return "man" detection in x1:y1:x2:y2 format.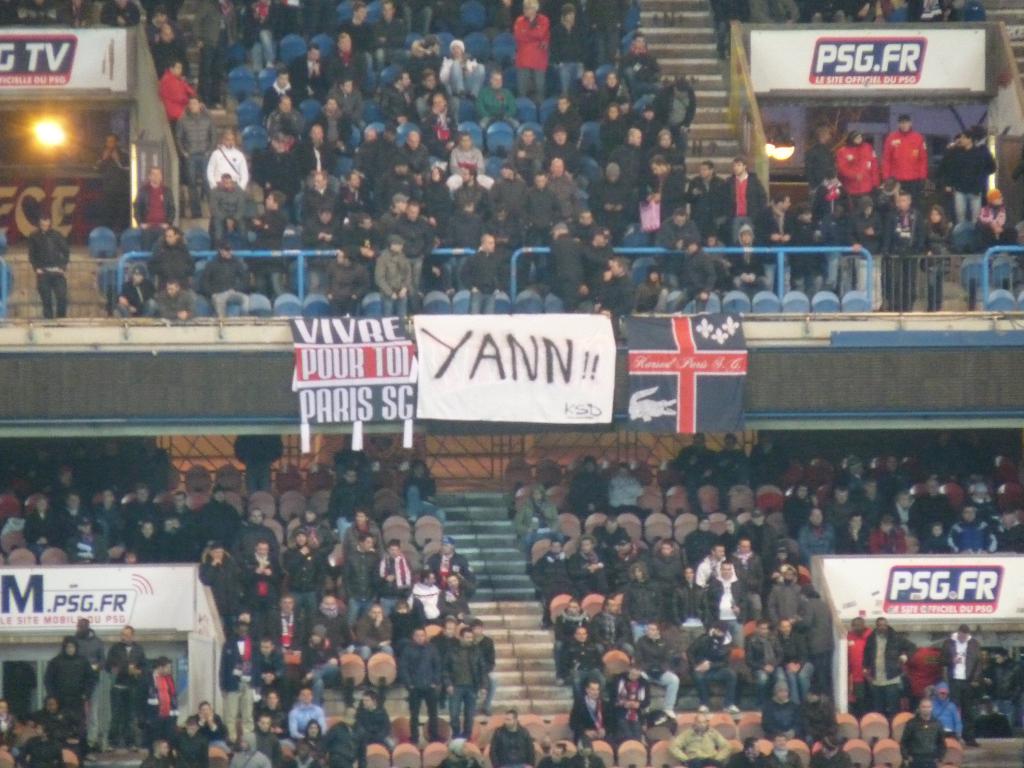
879:193:926:309.
